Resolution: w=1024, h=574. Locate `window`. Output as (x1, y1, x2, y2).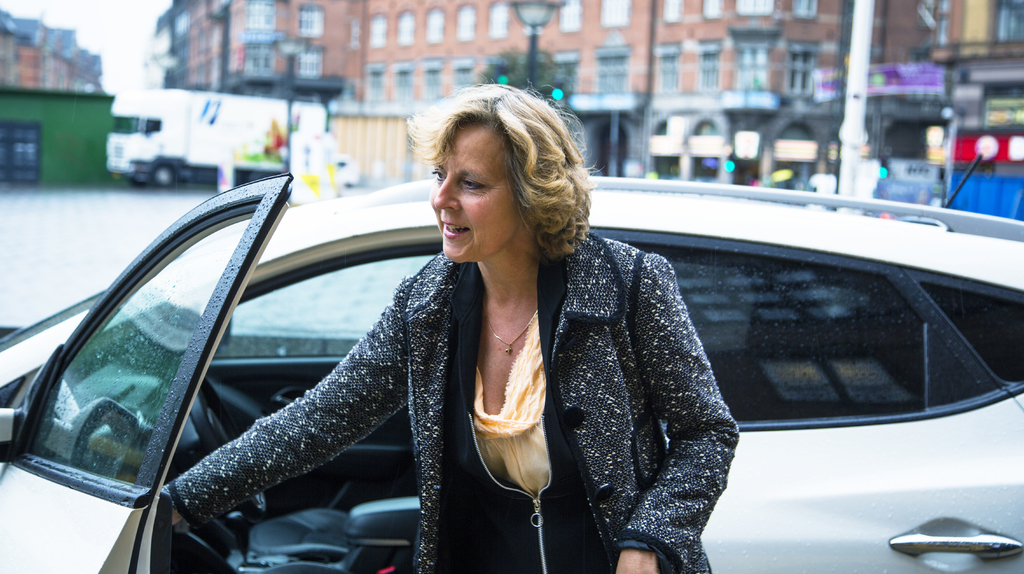
(356, 67, 383, 100).
